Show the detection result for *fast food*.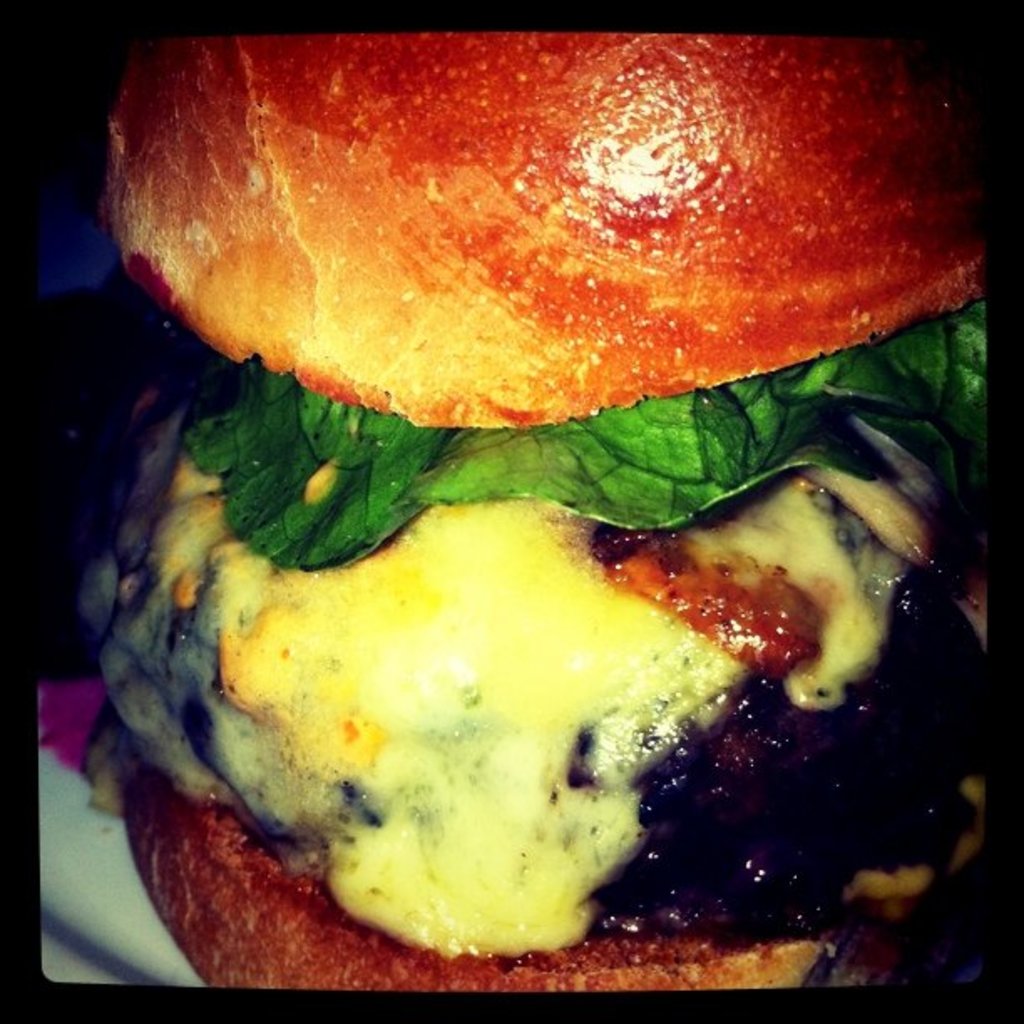
<region>50, 0, 997, 1022</region>.
